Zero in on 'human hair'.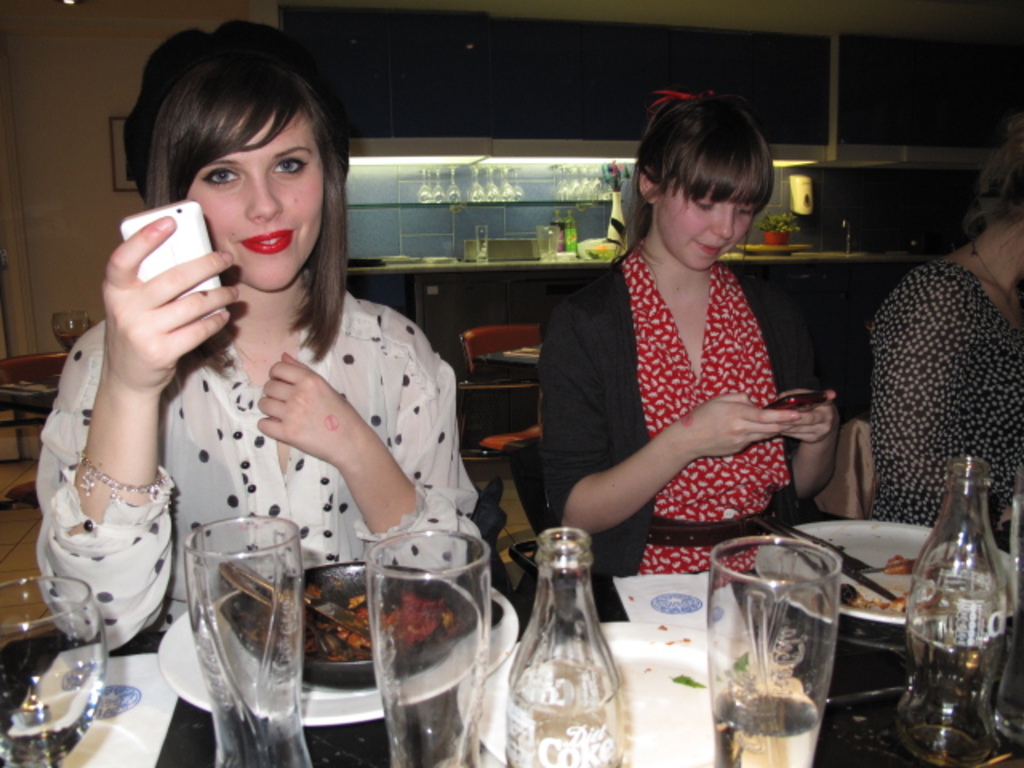
Zeroed in: {"left": 611, "top": 88, "right": 778, "bottom": 264}.
